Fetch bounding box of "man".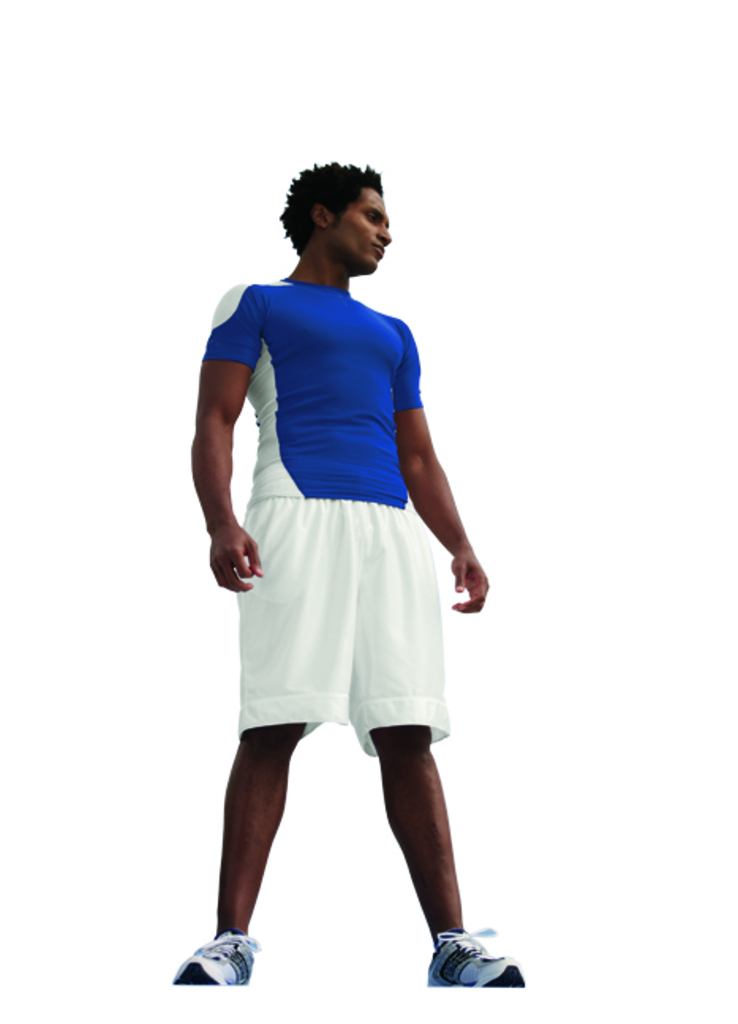
Bbox: x1=175 y1=131 x2=484 y2=988.
